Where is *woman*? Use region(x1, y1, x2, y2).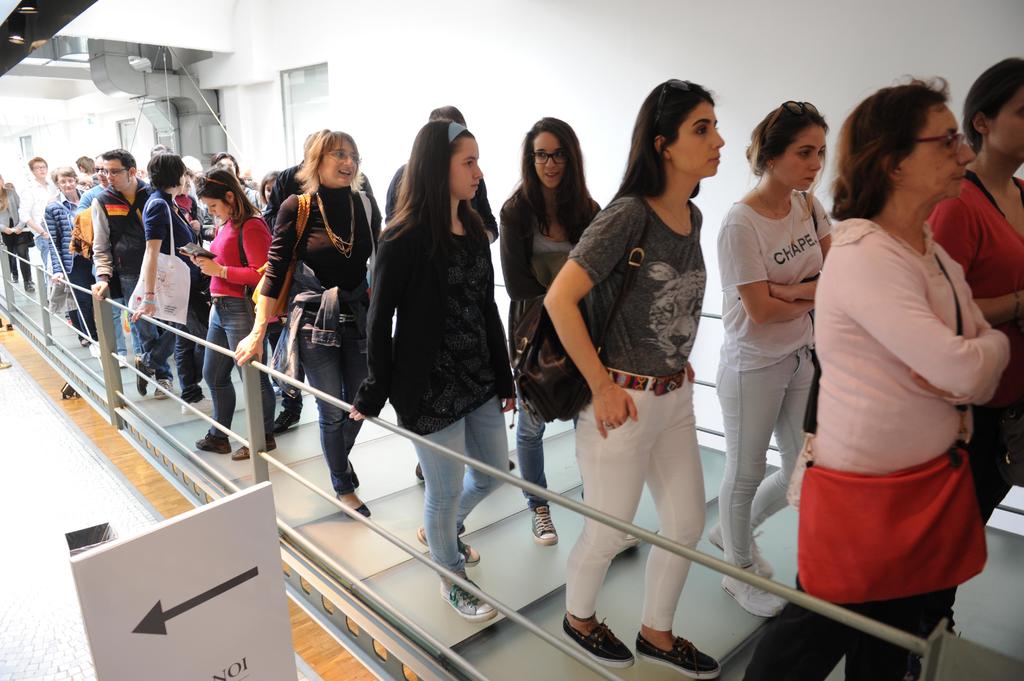
region(255, 170, 287, 216).
